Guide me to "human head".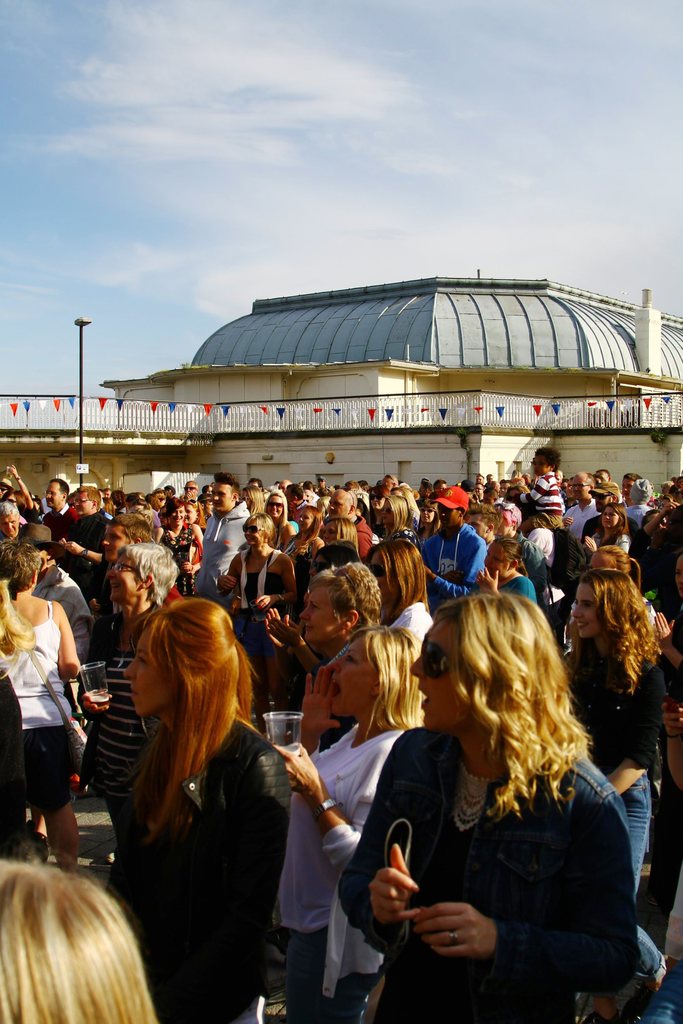
Guidance: left=575, top=469, right=593, bottom=504.
